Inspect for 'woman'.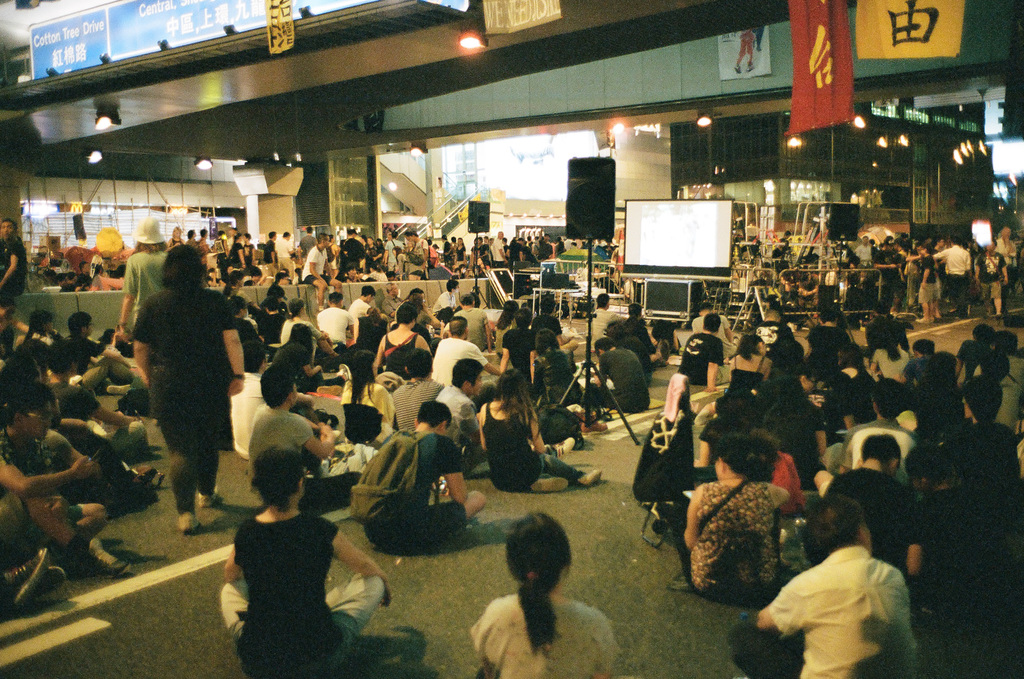
Inspection: pyautogui.locateOnScreen(272, 326, 326, 394).
